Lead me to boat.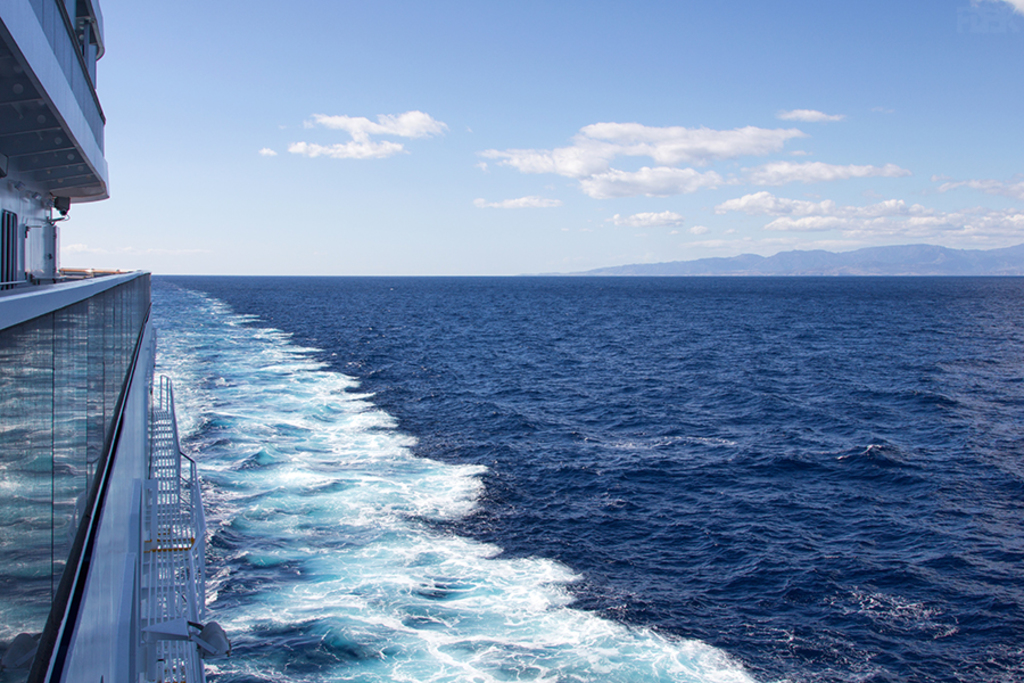
Lead to [0,0,206,682].
